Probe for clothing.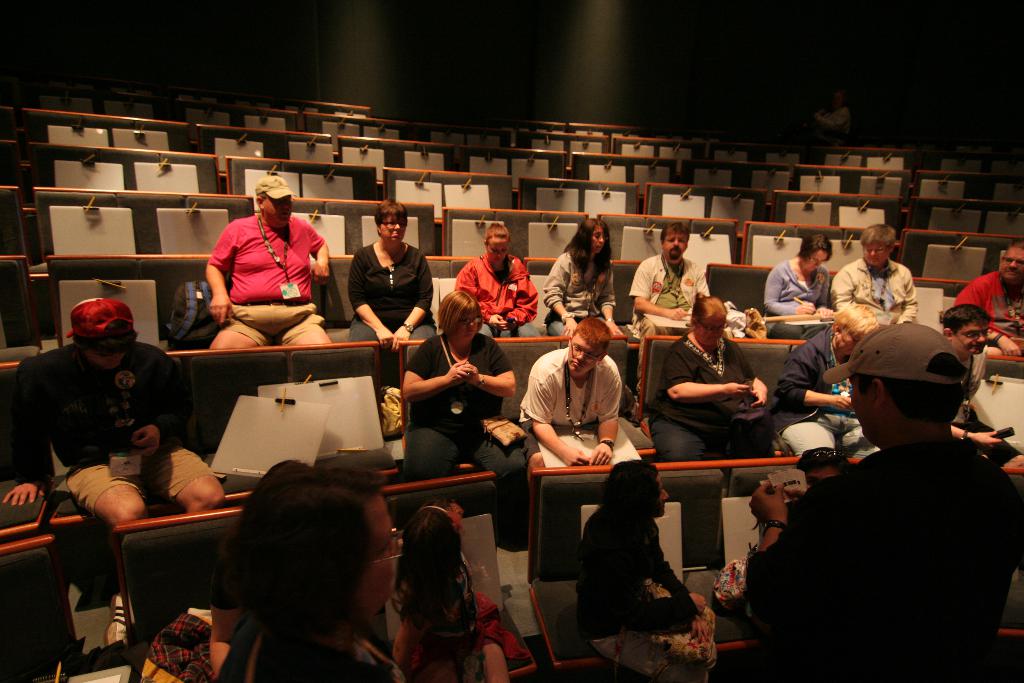
Probe result: x1=628, y1=253, x2=717, y2=393.
